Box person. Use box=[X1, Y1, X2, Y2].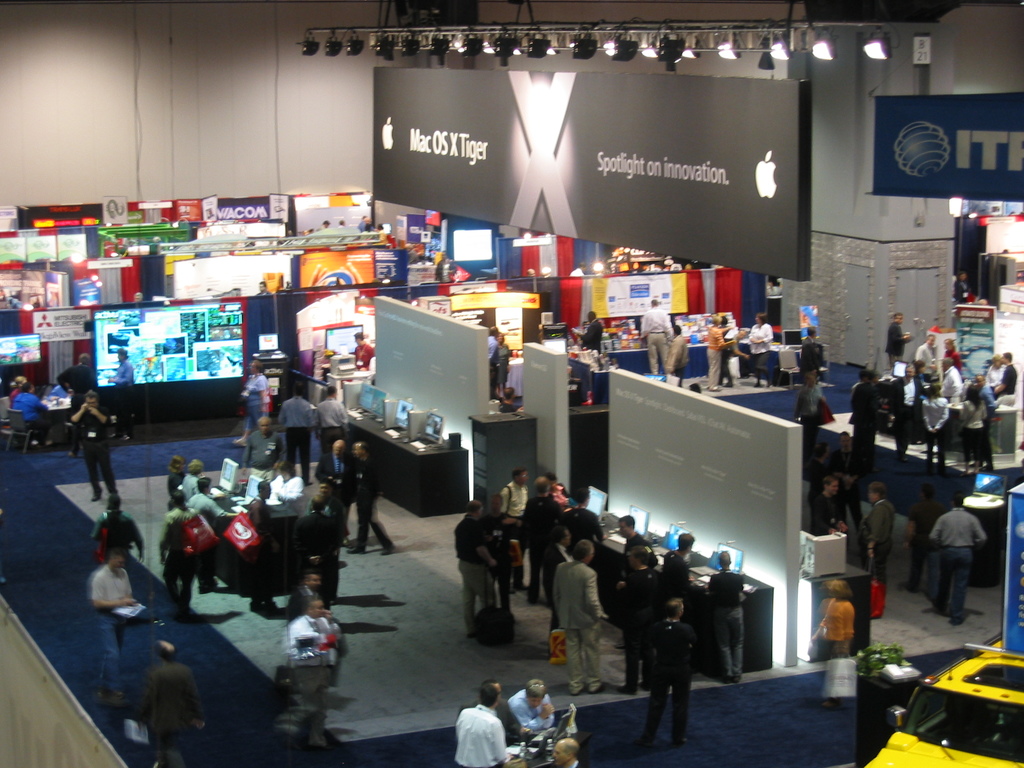
box=[508, 685, 561, 741].
